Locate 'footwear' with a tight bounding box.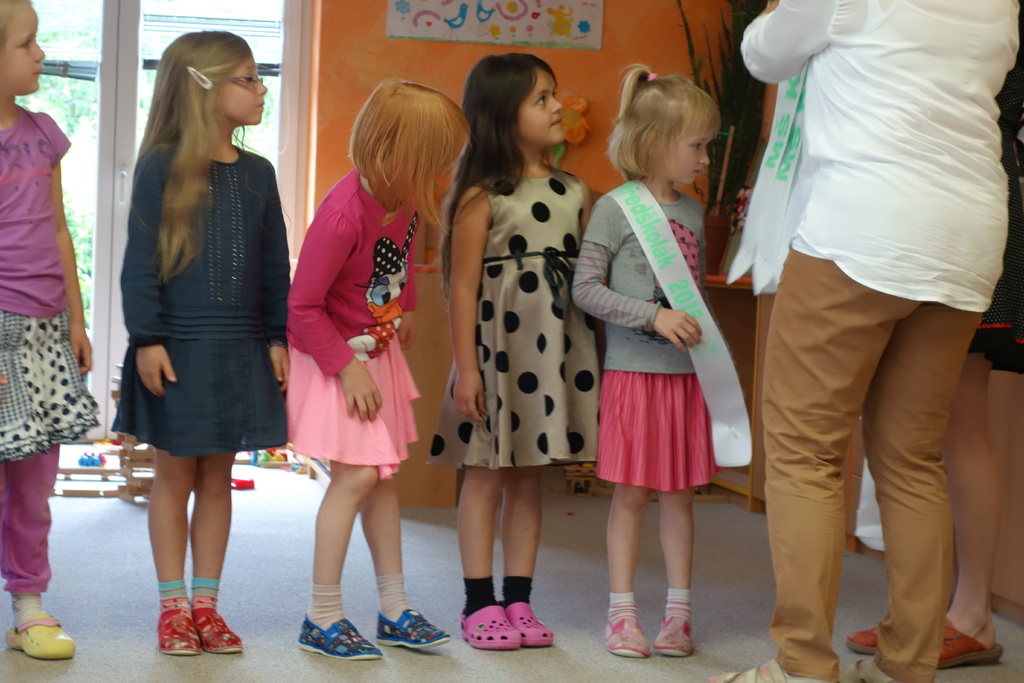
BBox(602, 614, 648, 657).
